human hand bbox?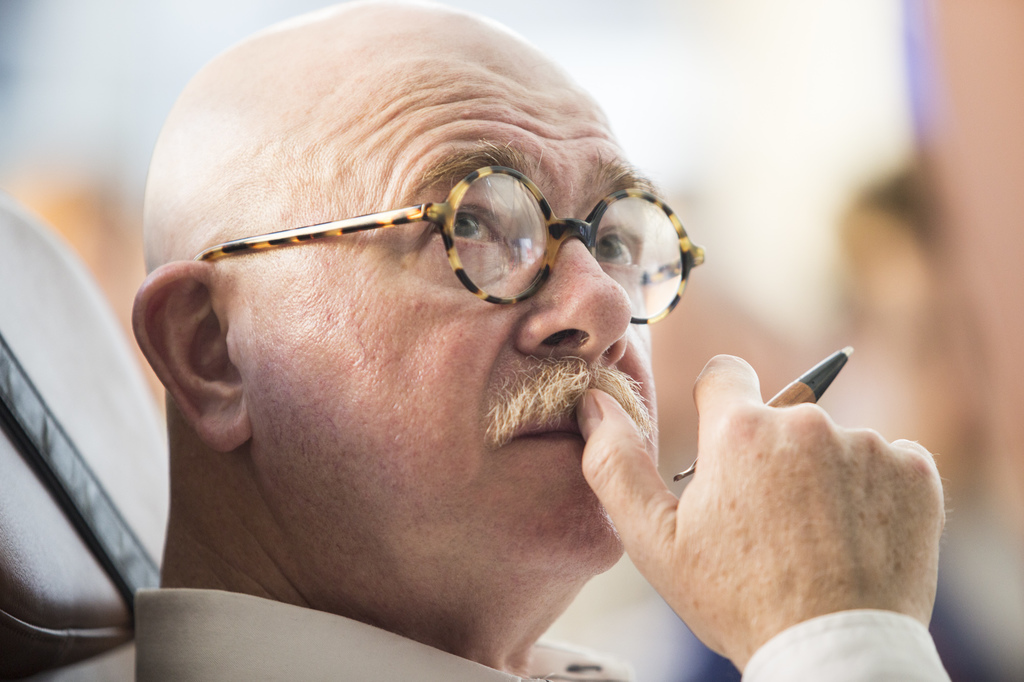
x1=584, y1=347, x2=965, y2=677
